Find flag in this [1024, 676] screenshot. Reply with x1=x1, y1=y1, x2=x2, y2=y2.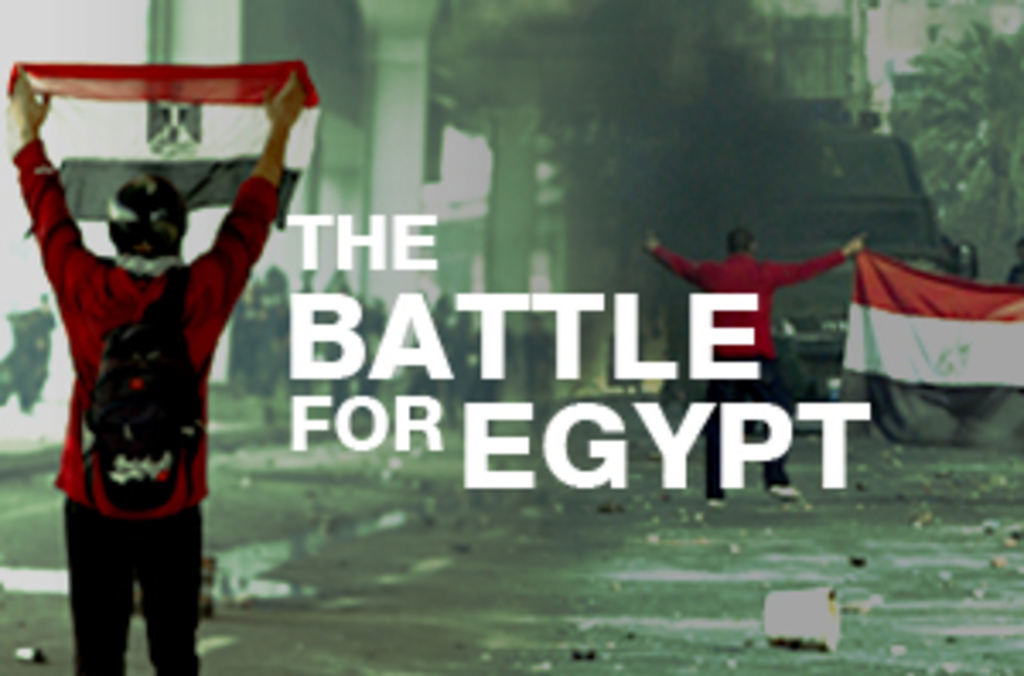
x1=819, y1=242, x2=1021, y2=454.
